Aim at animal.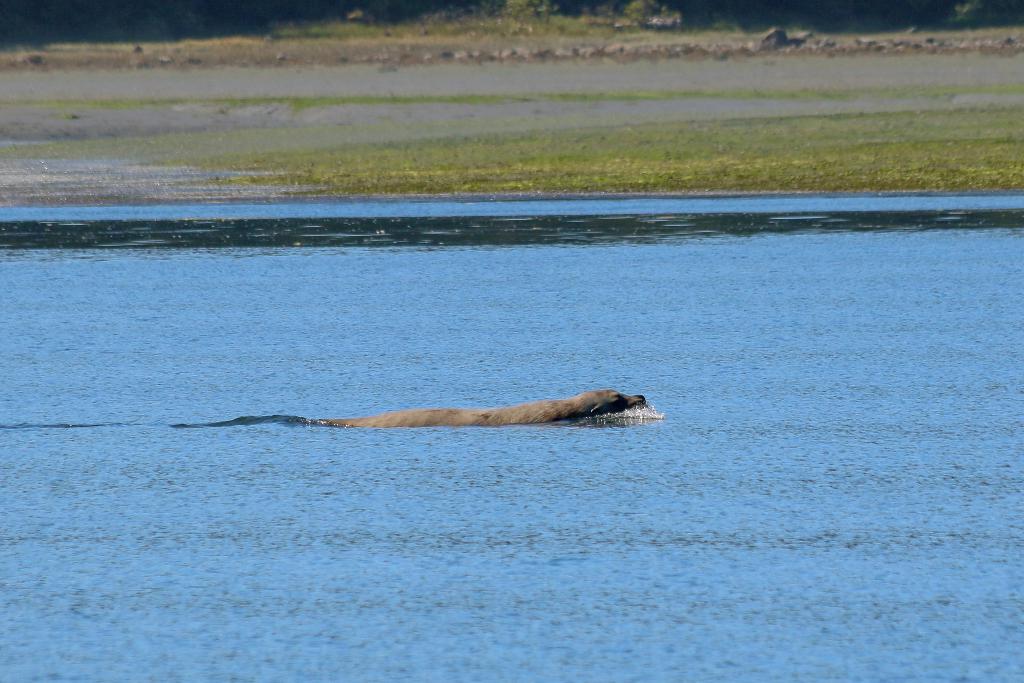
Aimed at pyautogui.locateOnScreen(328, 389, 646, 425).
